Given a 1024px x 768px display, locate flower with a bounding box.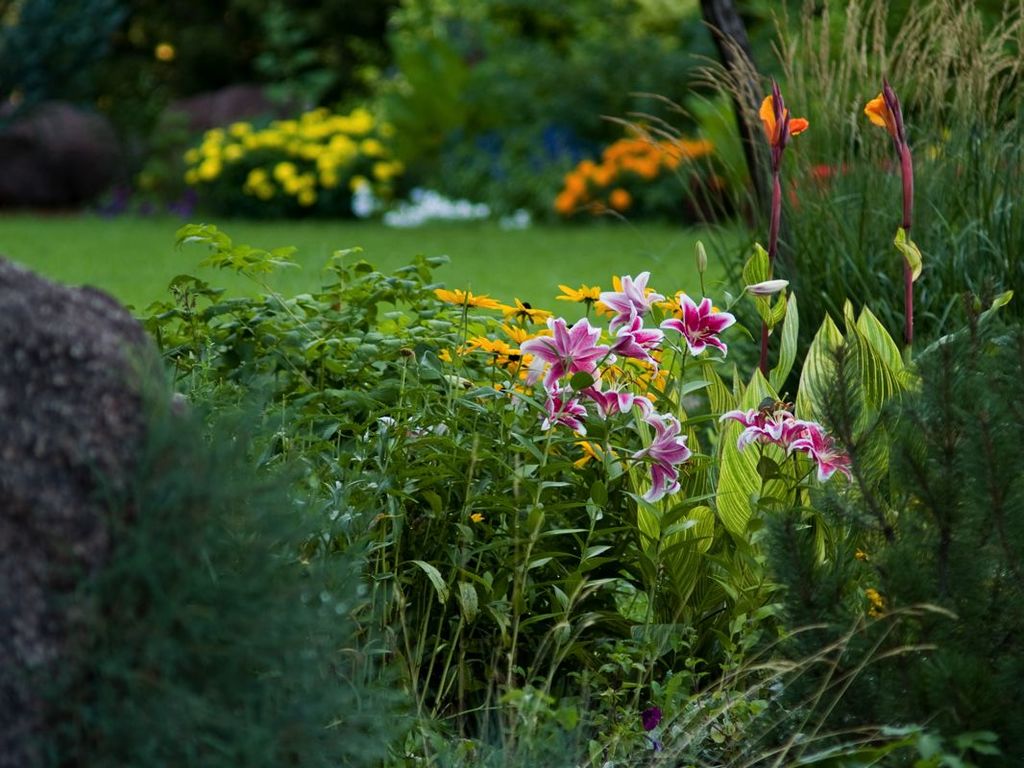
Located: box=[865, 91, 900, 145].
